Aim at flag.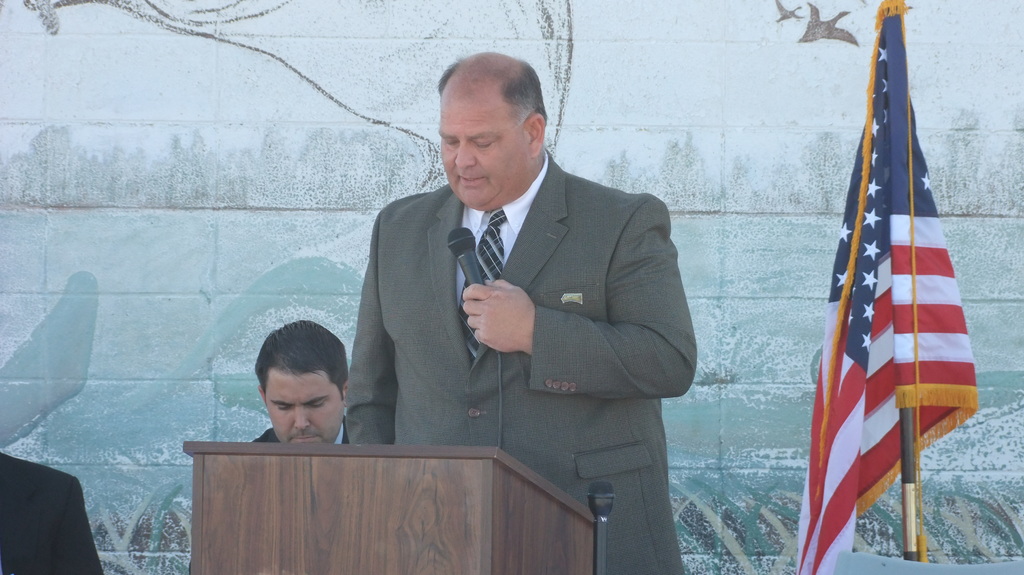
Aimed at bbox=[808, 13, 977, 573].
